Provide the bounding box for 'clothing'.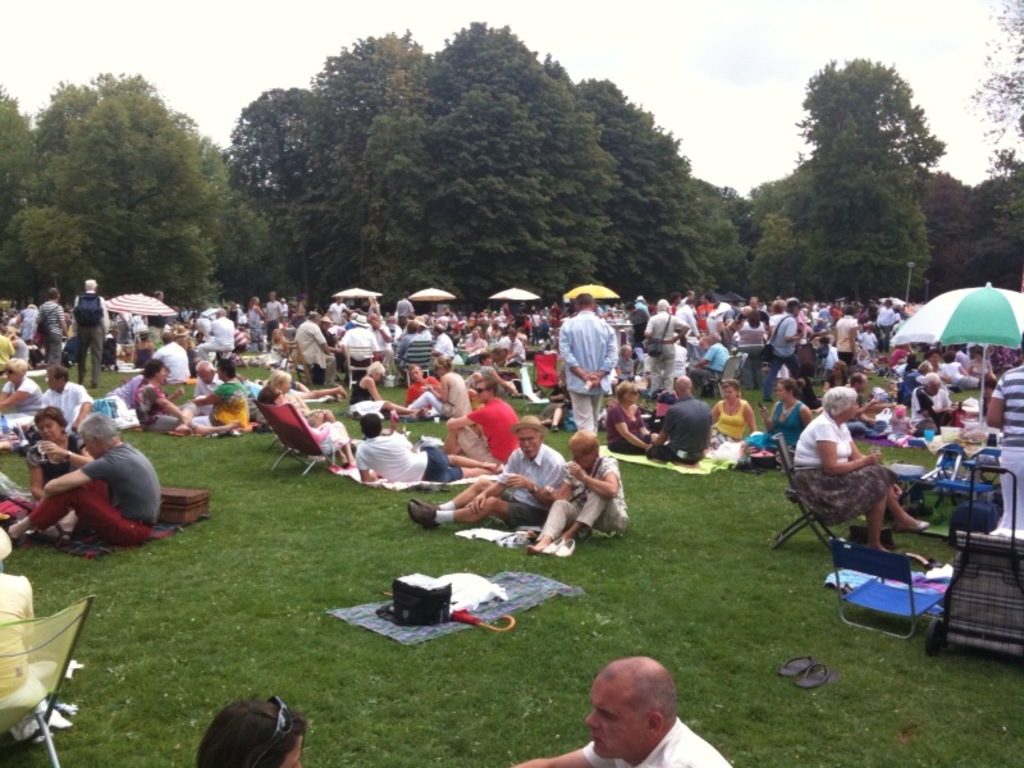
[8, 339, 26, 360].
